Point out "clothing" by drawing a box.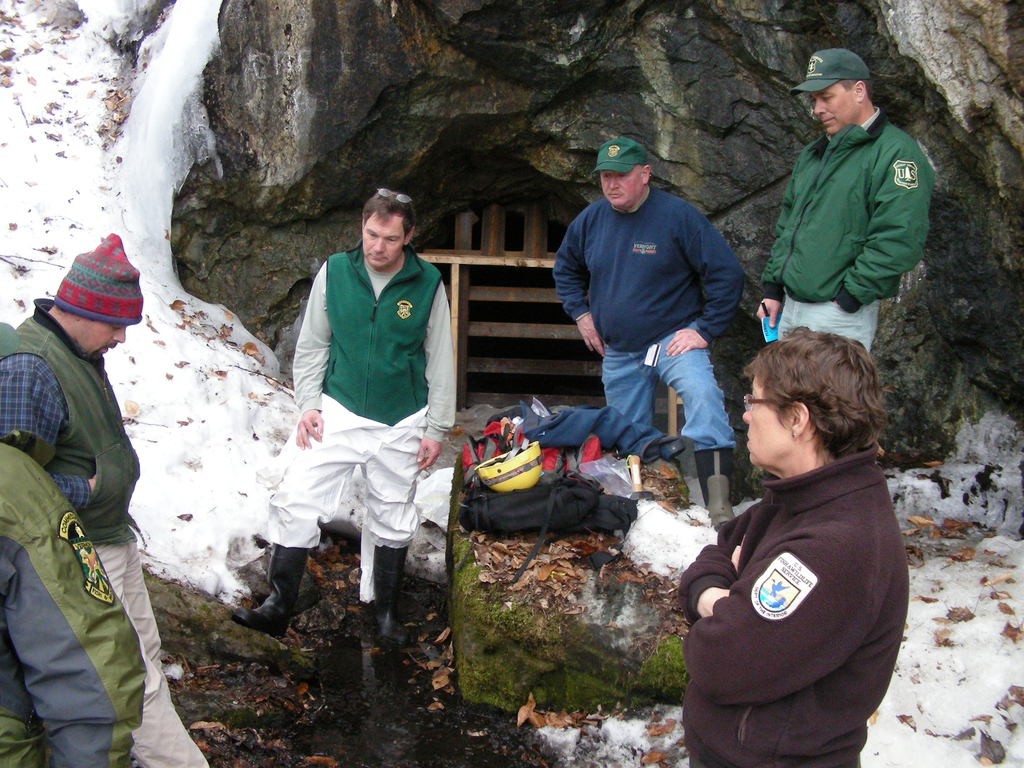
box(758, 120, 936, 339).
